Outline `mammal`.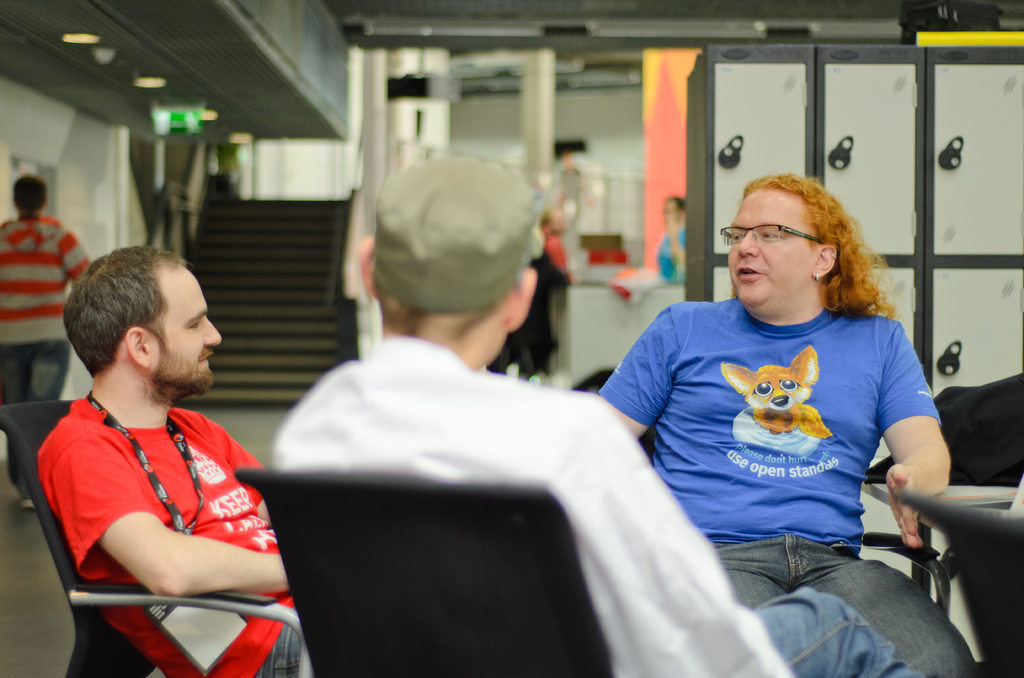
Outline: x1=10, y1=255, x2=291, y2=629.
